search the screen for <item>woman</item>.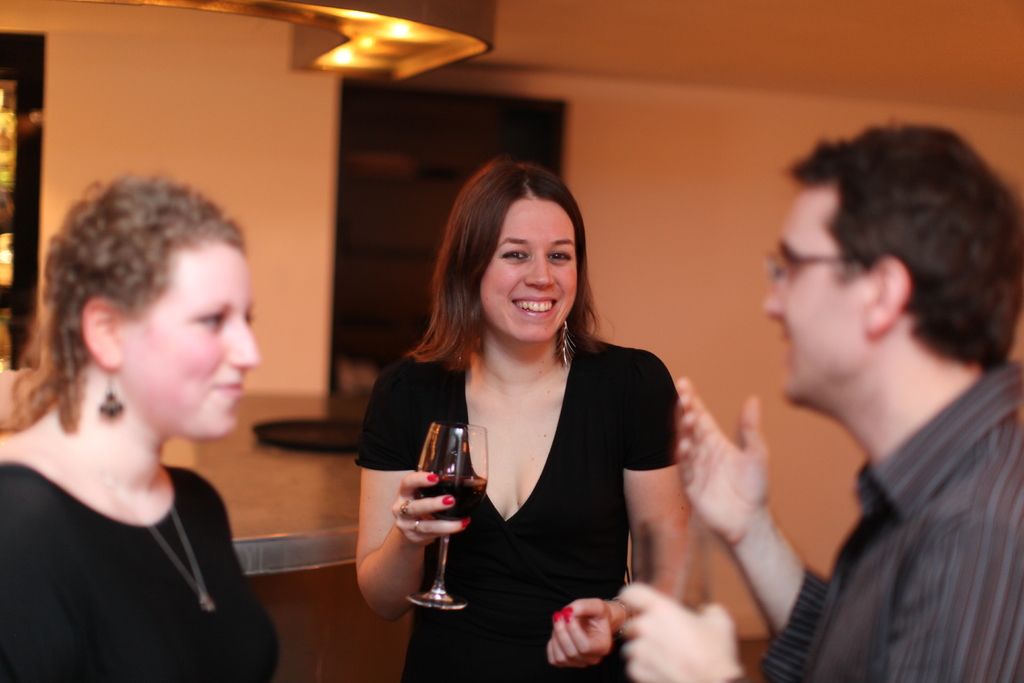
Found at BBox(362, 152, 687, 675).
